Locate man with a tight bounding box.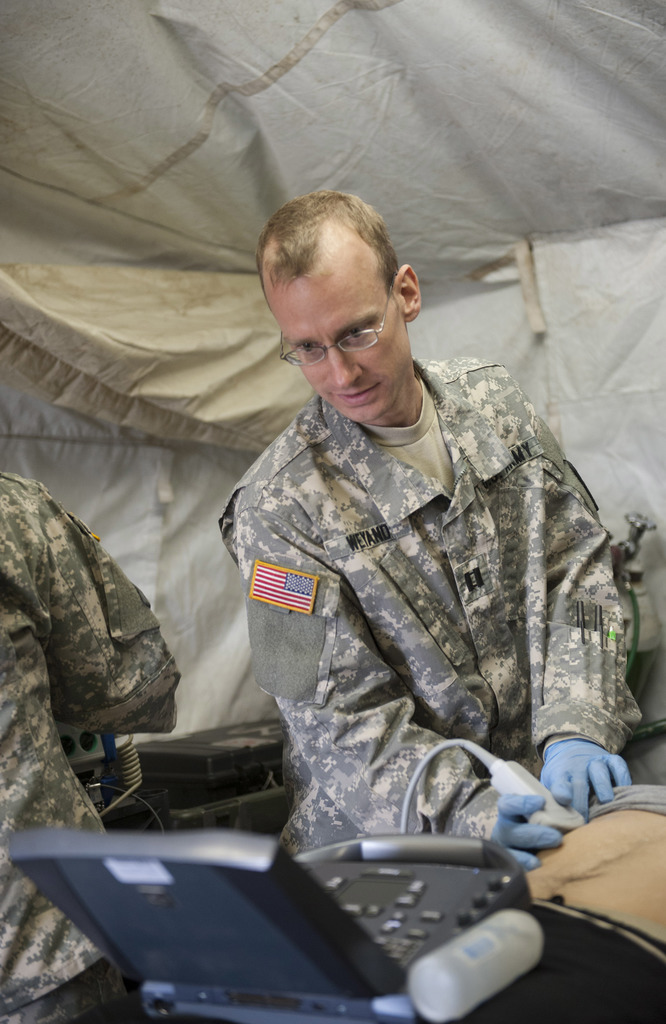
0 472 185 1023.
